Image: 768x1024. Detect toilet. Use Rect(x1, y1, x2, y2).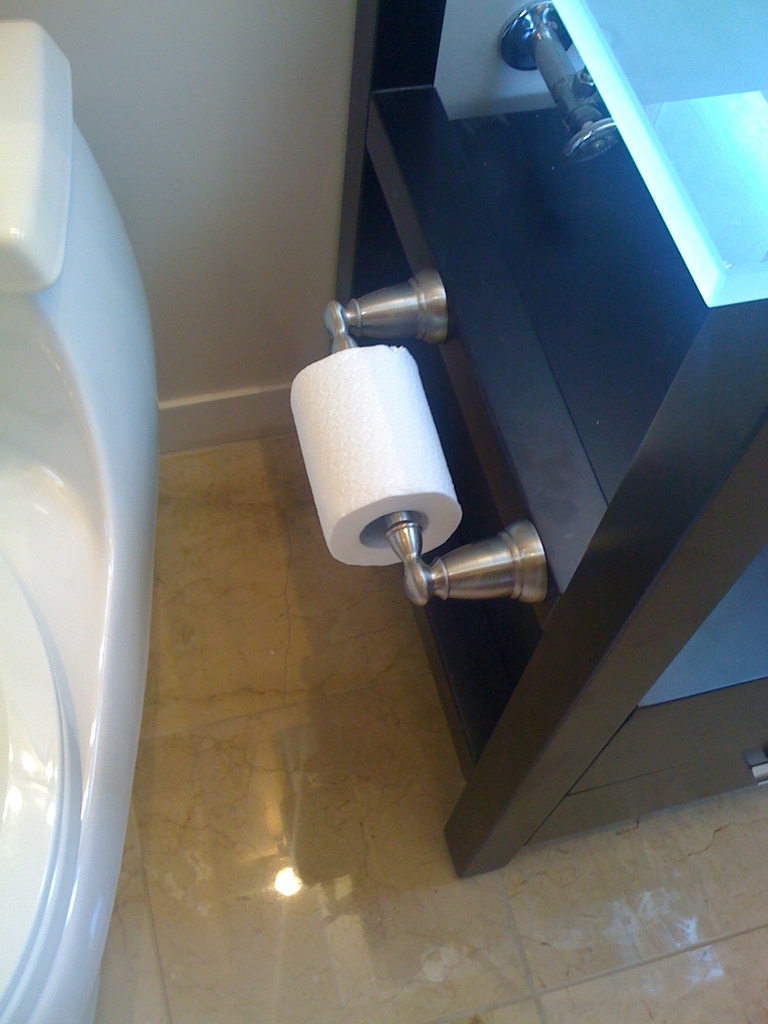
Rect(7, 104, 180, 967).
